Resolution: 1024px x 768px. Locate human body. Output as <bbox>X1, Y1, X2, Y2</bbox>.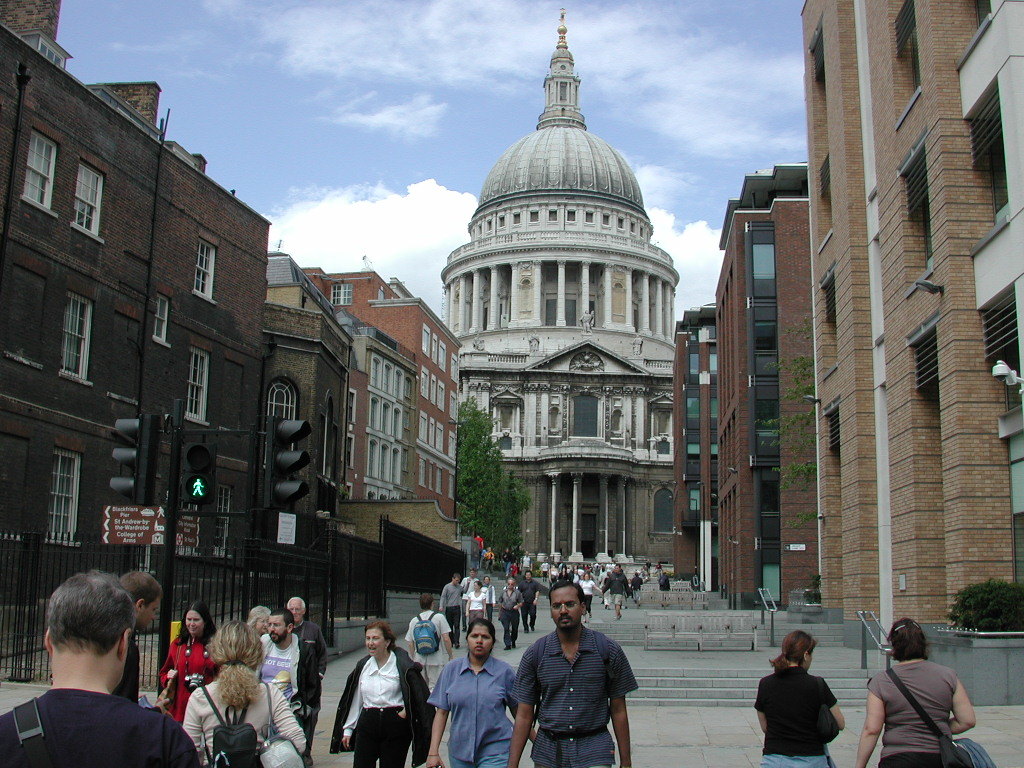
<bbox>440, 579, 462, 646</bbox>.
